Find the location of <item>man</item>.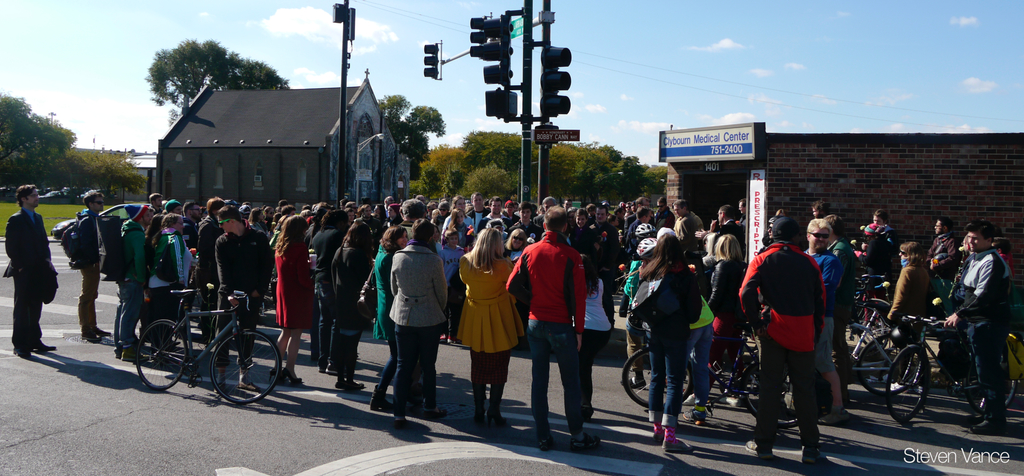
Location: (x1=586, y1=208, x2=620, y2=330).
